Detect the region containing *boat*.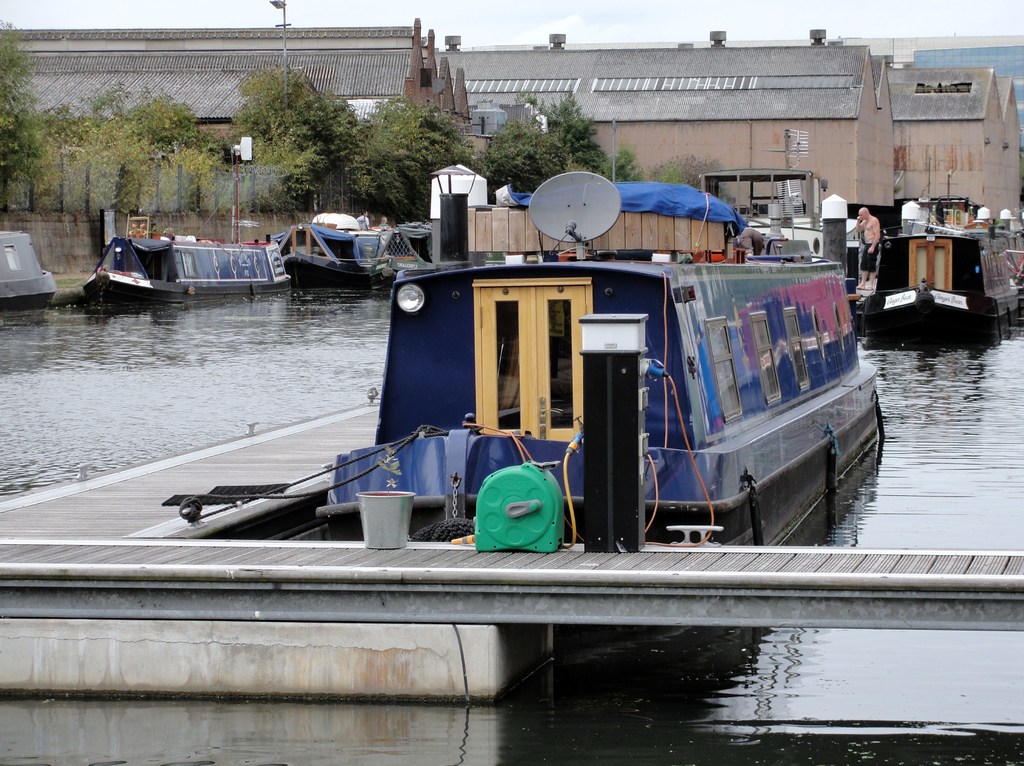
[x1=279, y1=219, x2=374, y2=282].
